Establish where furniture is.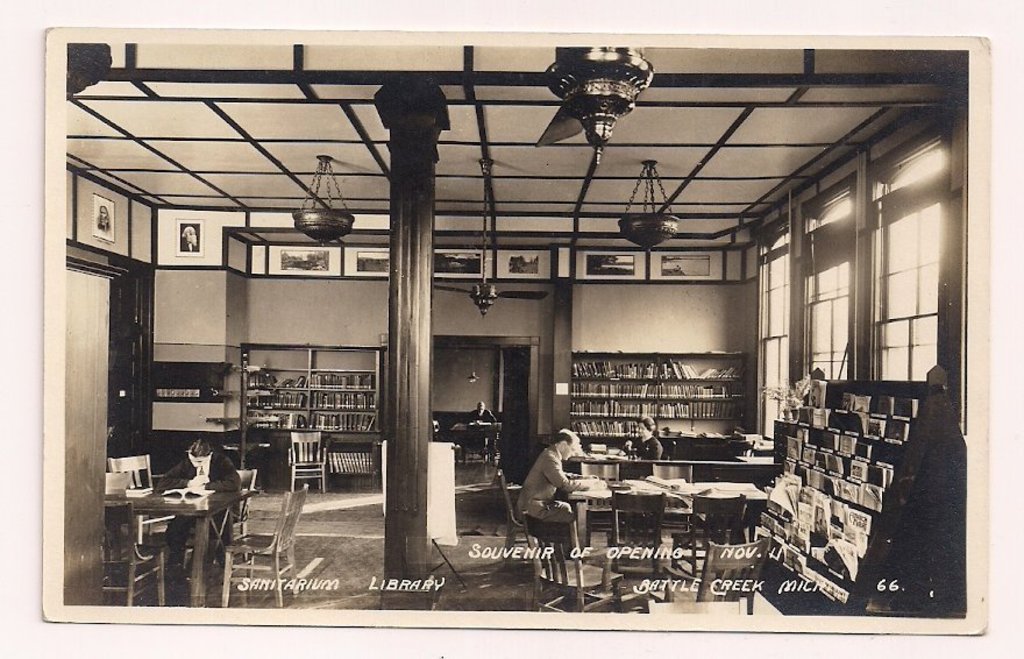
Established at box(429, 417, 446, 444).
